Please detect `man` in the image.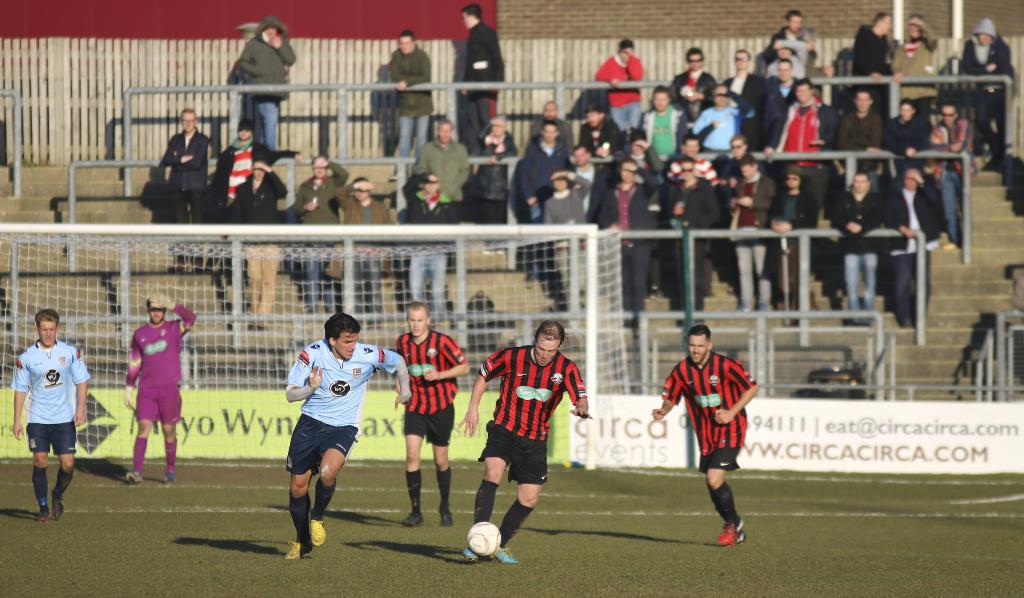
detection(836, 96, 886, 154).
